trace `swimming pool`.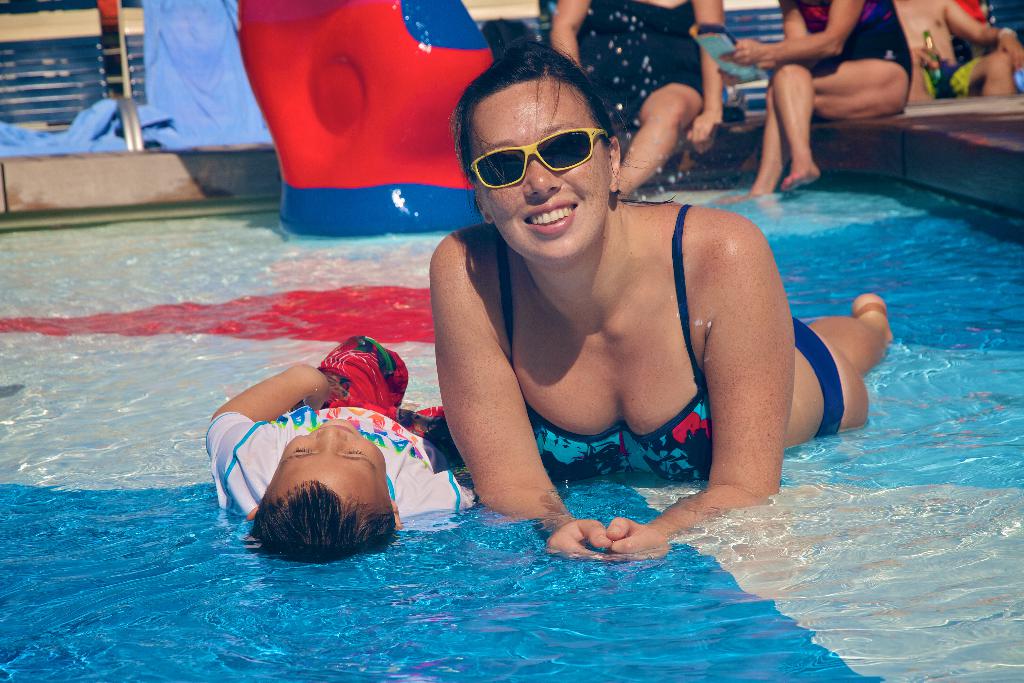
Traced to [left=176, top=31, right=1023, bottom=675].
